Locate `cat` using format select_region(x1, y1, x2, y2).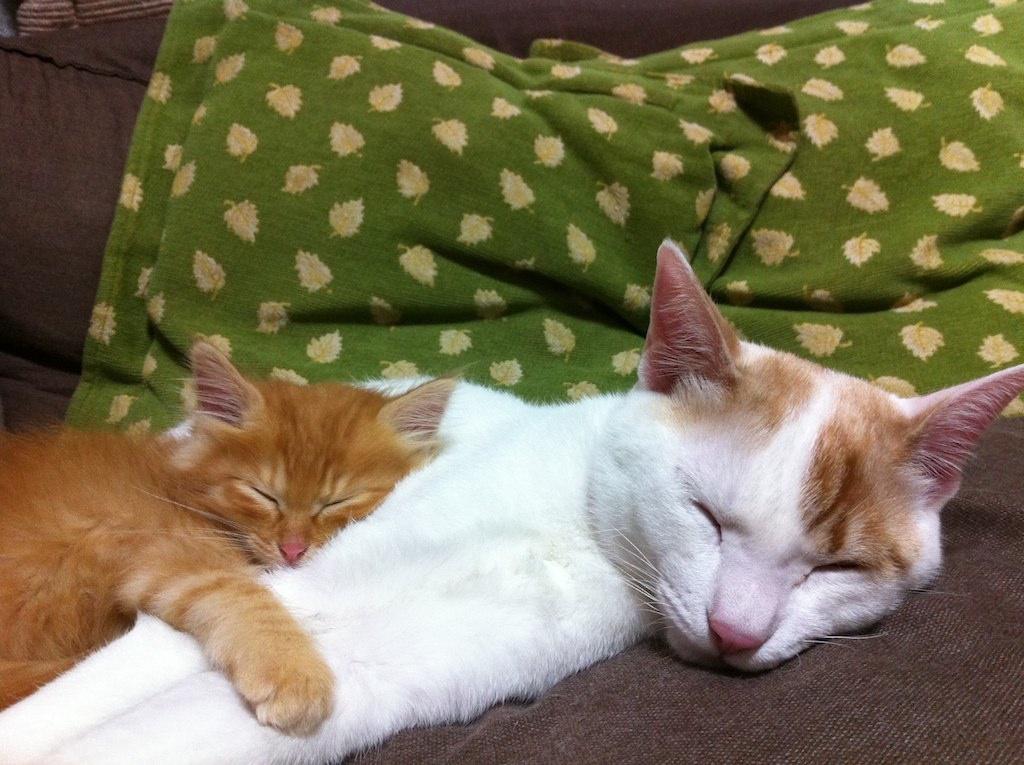
select_region(0, 237, 1023, 764).
